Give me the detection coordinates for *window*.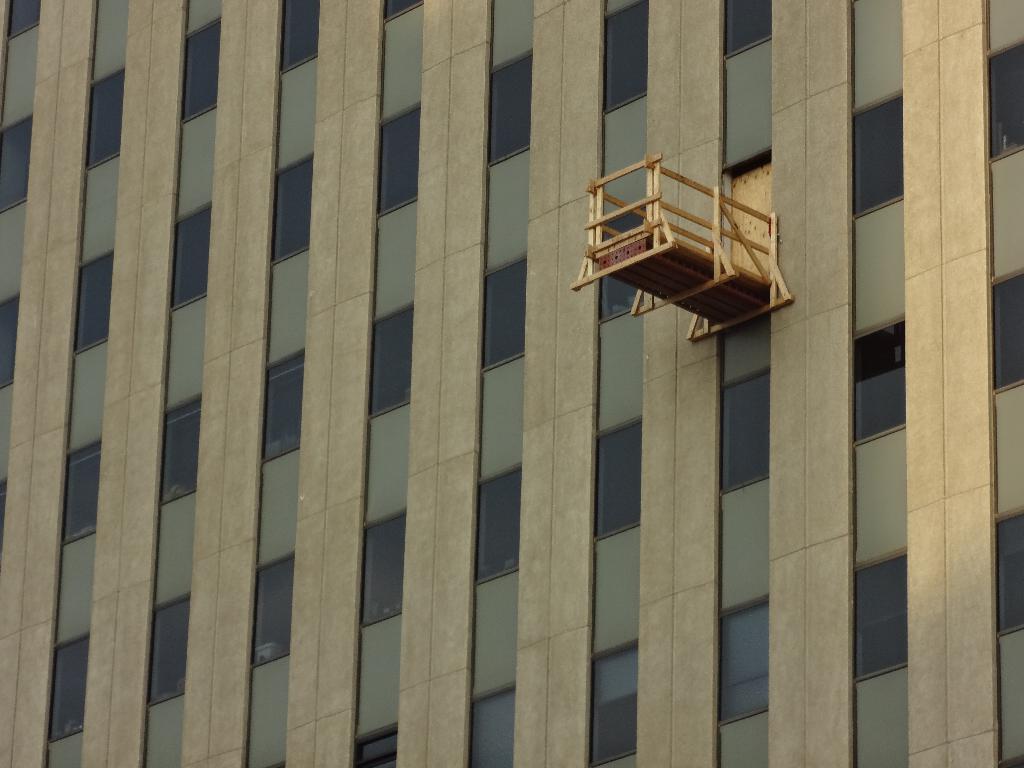
pyautogui.locateOnScreen(159, 393, 202, 506).
